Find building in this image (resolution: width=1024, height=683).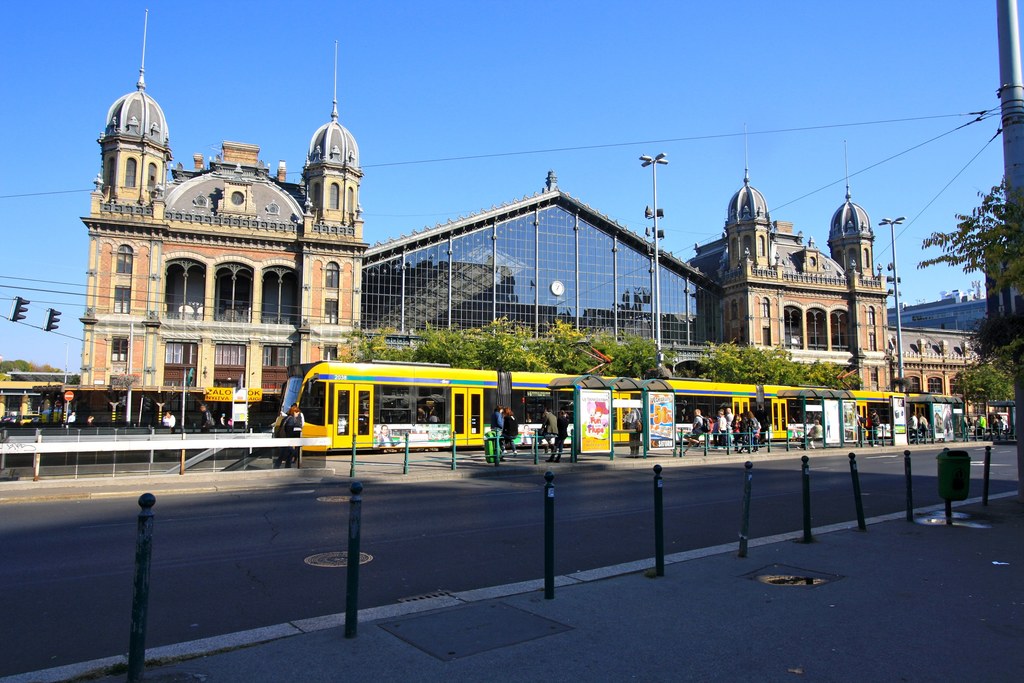
pyautogui.locateOnScreen(883, 283, 993, 333).
